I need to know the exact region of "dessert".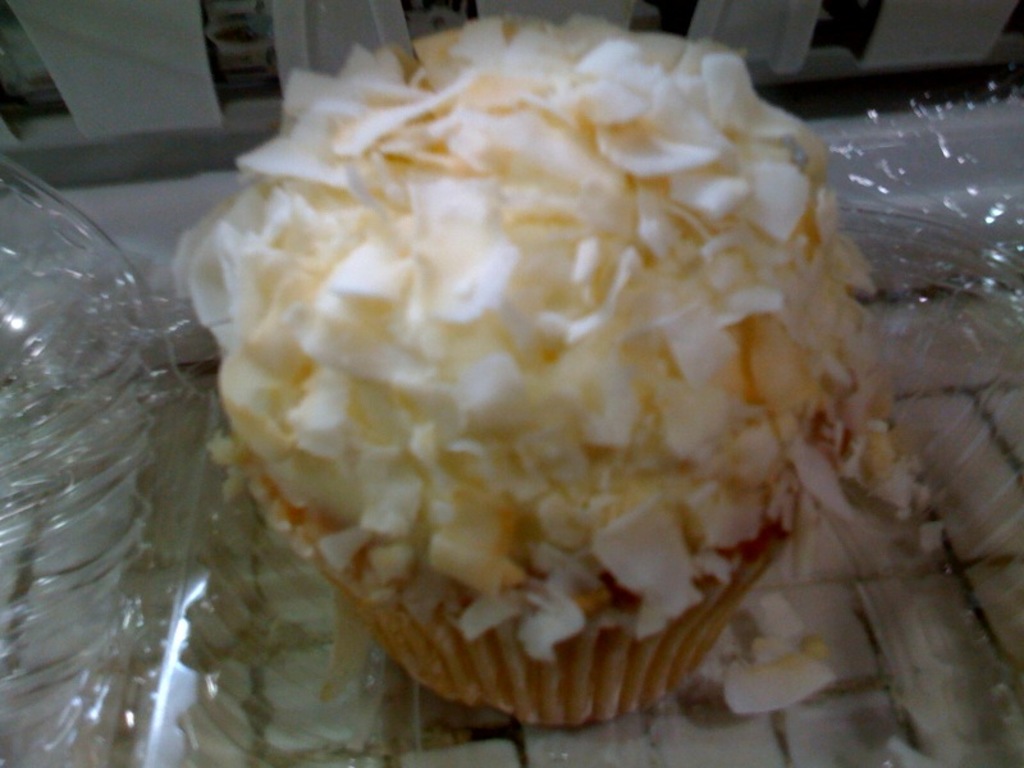
Region: (164, 69, 886, 731).
